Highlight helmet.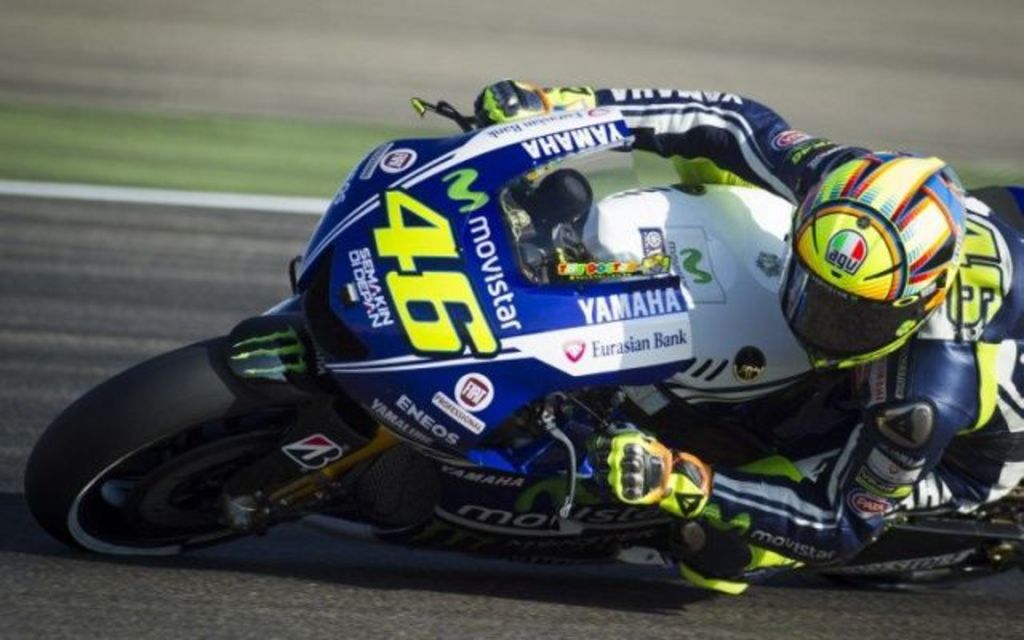
Highlighted region: Rect(786, 147, 966, 366).
